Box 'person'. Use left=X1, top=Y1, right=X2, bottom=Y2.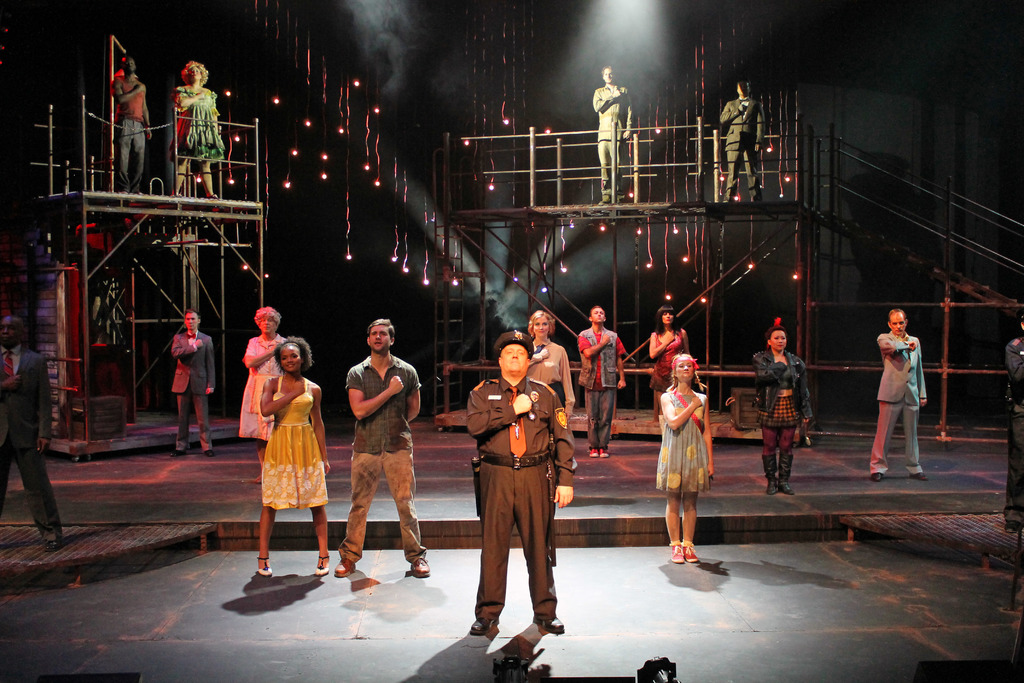
left=576, top=305, right=627, bottom=456.
